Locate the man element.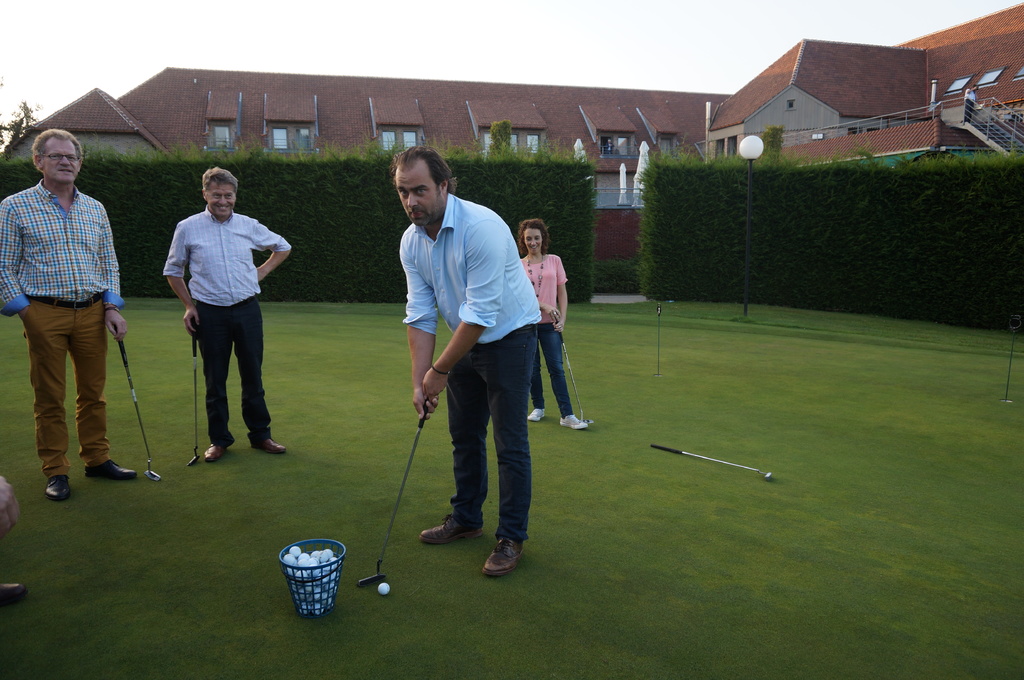
Element bbox: bbox=(161, 167, 271, 486).
